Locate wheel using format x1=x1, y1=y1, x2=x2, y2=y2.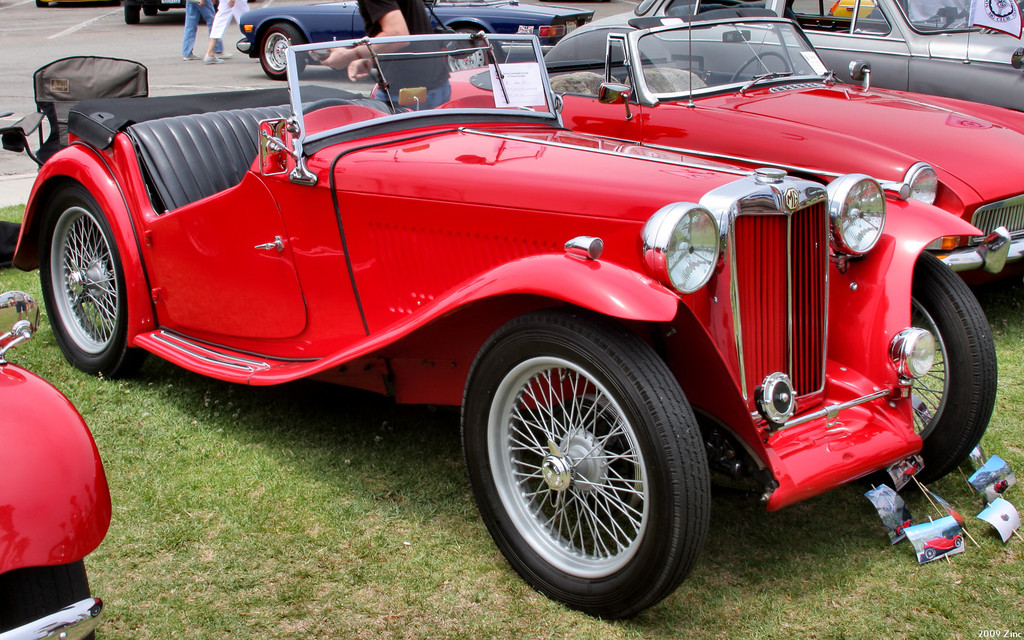
x1=260, y1=20, x2=309, y2=74.
